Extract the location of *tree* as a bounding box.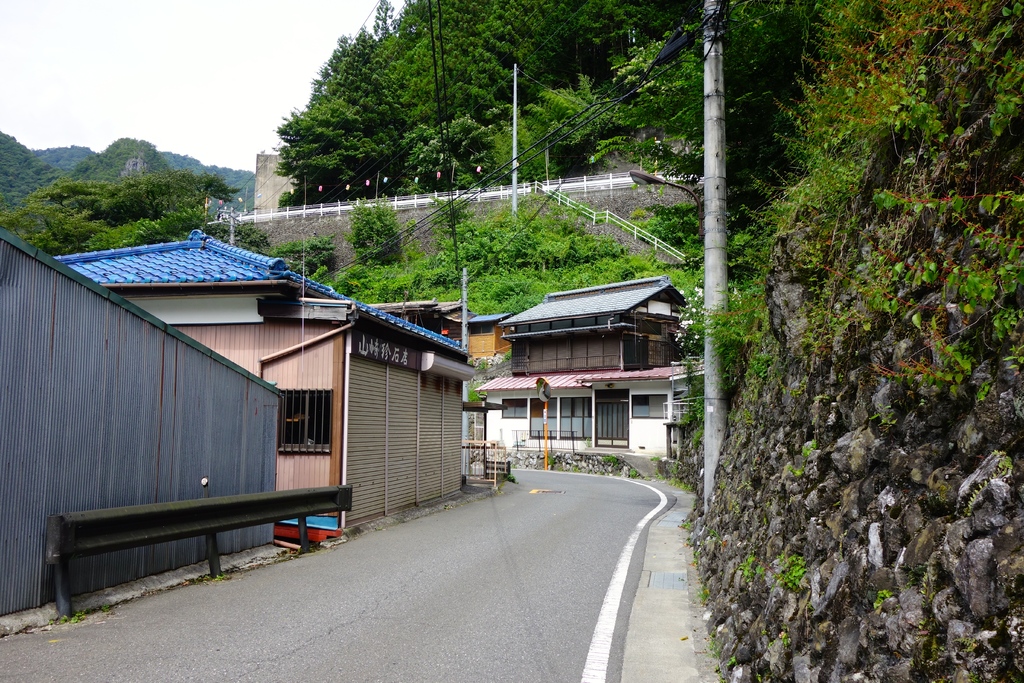
0/131/264/263.
